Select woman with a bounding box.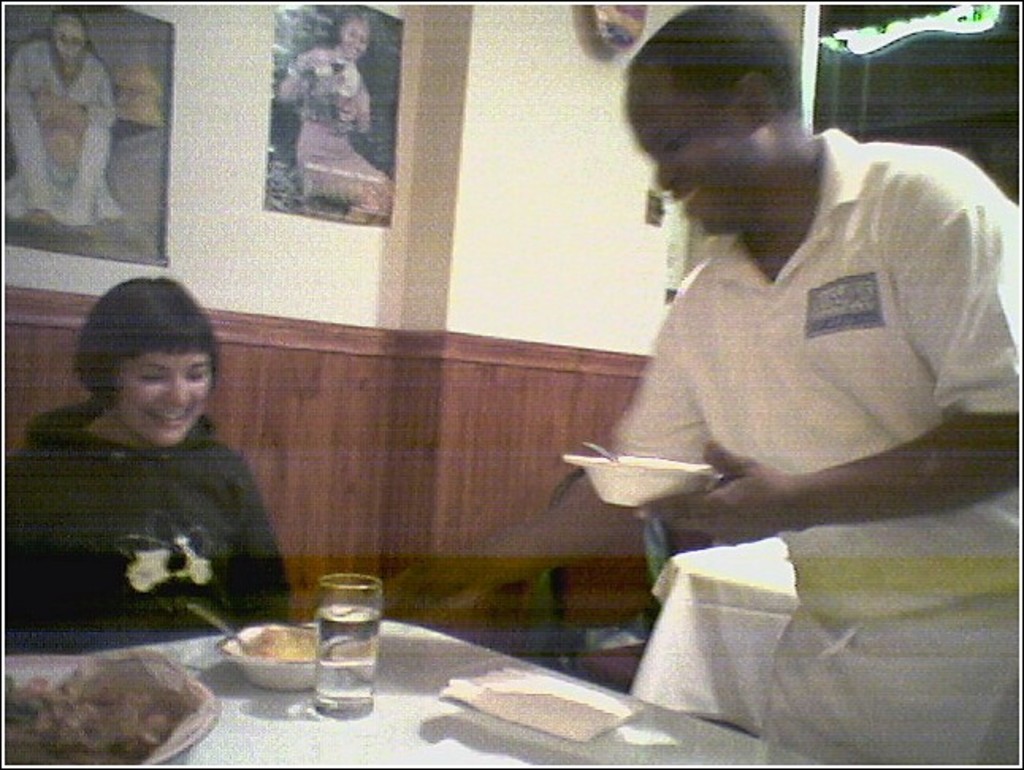
select_region(276, 10, 395, 225).
